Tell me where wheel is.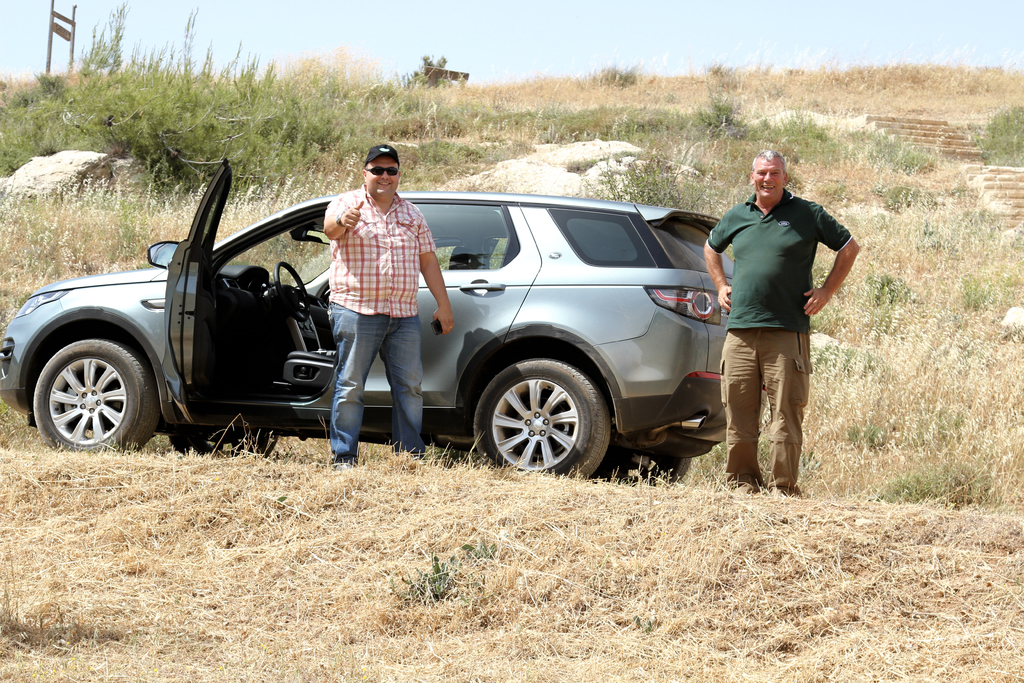
wheel is at (26, 336, 159, 462).
